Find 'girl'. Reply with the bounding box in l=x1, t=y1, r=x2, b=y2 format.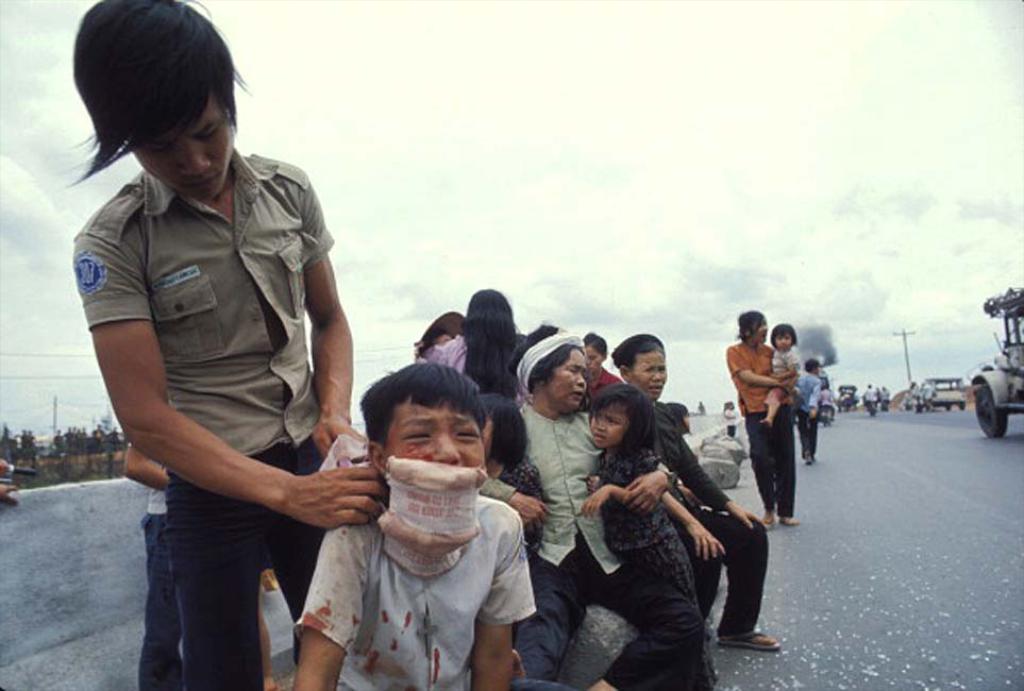
l=758, t=322, r=802, b=427.
